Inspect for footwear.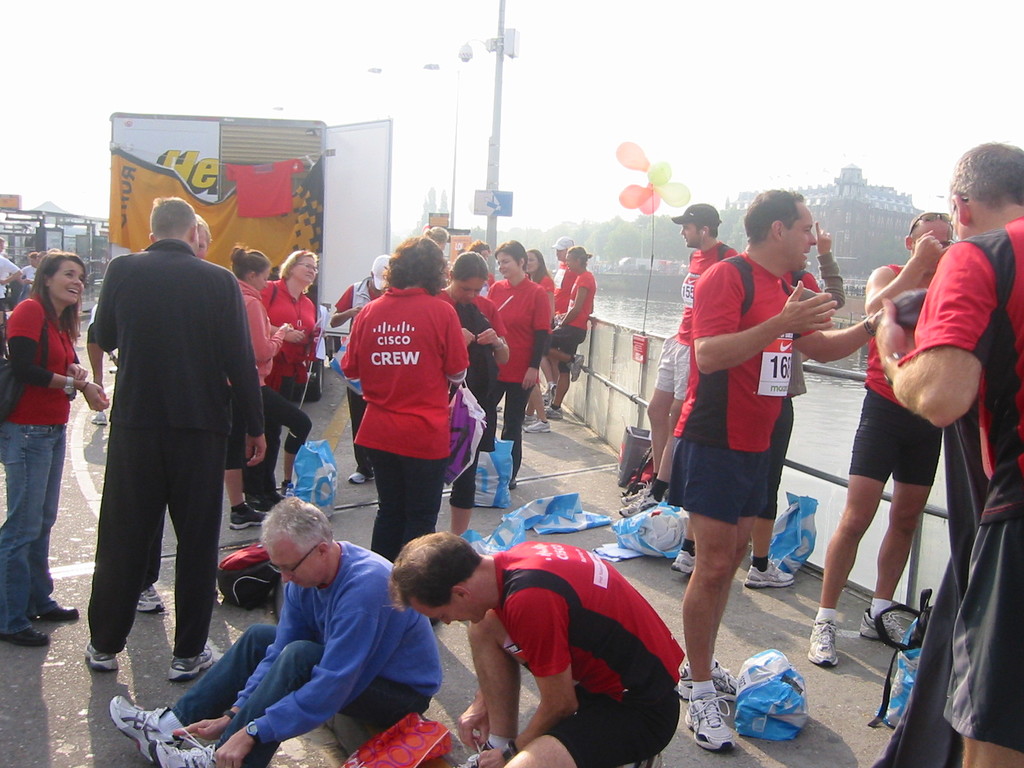
Inspection: crop(229, 507, 269, 529).
